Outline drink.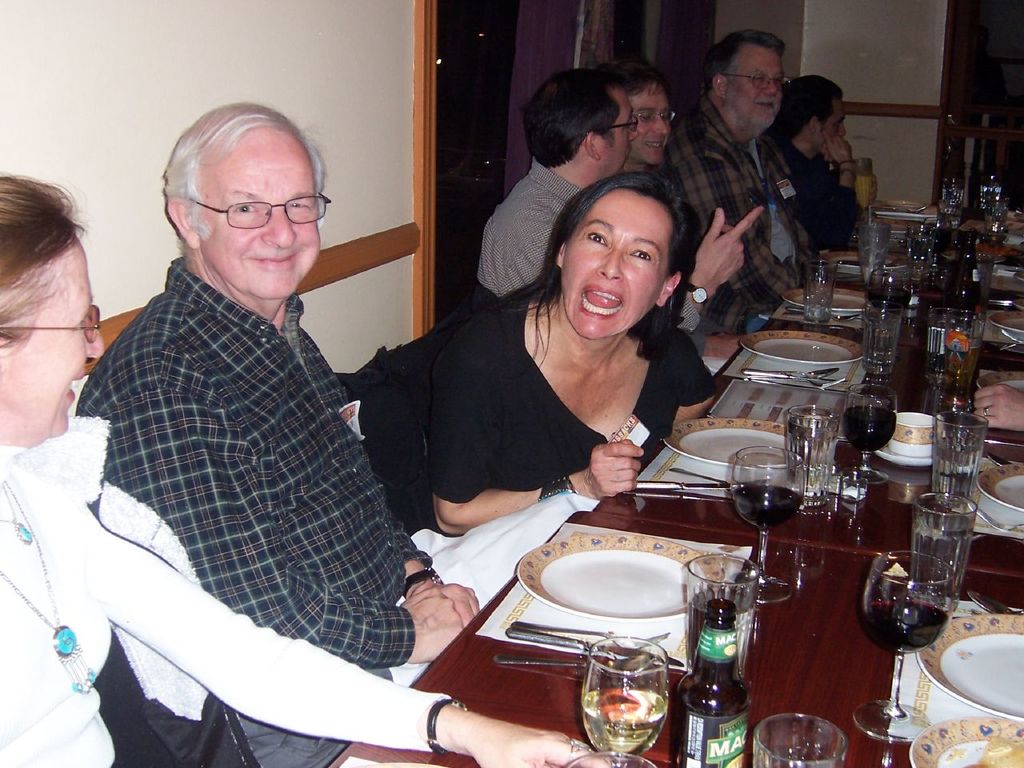
Outline: left=908, top=239, right=934, bottom=273.
